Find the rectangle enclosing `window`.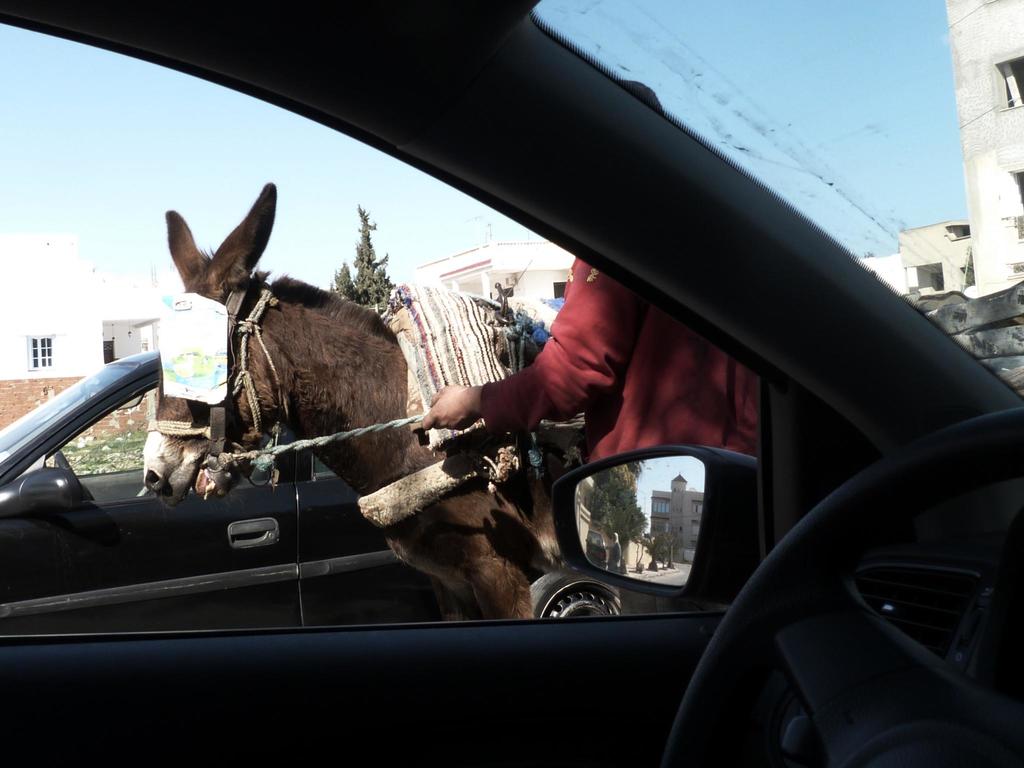
rect(990, 47, 1023, 118).
